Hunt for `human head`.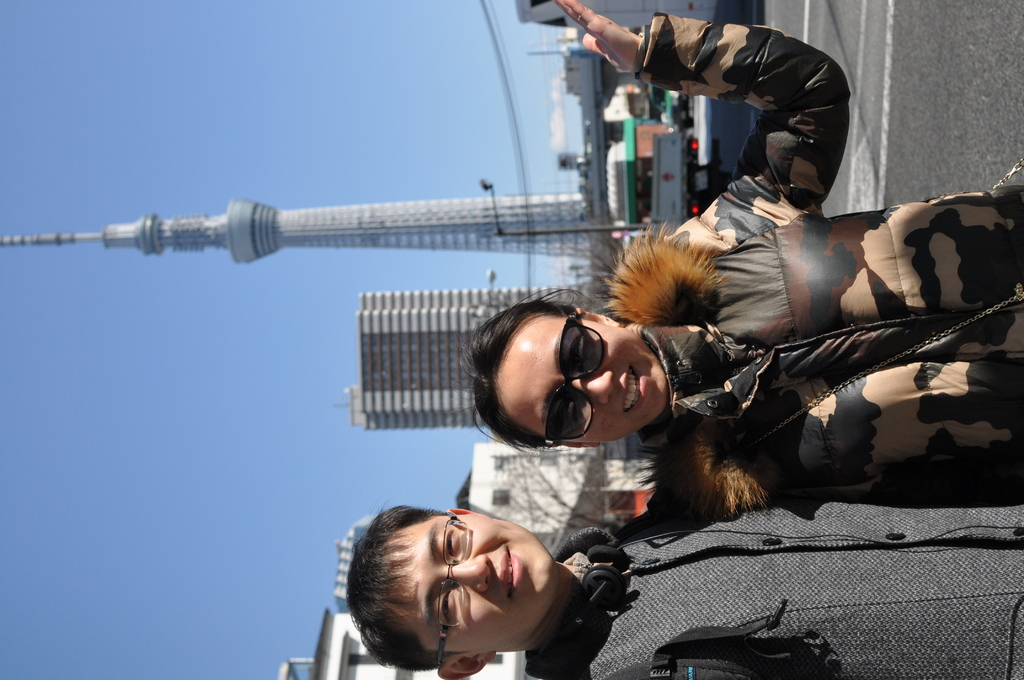
Hunted down at (339,514,577,660).
